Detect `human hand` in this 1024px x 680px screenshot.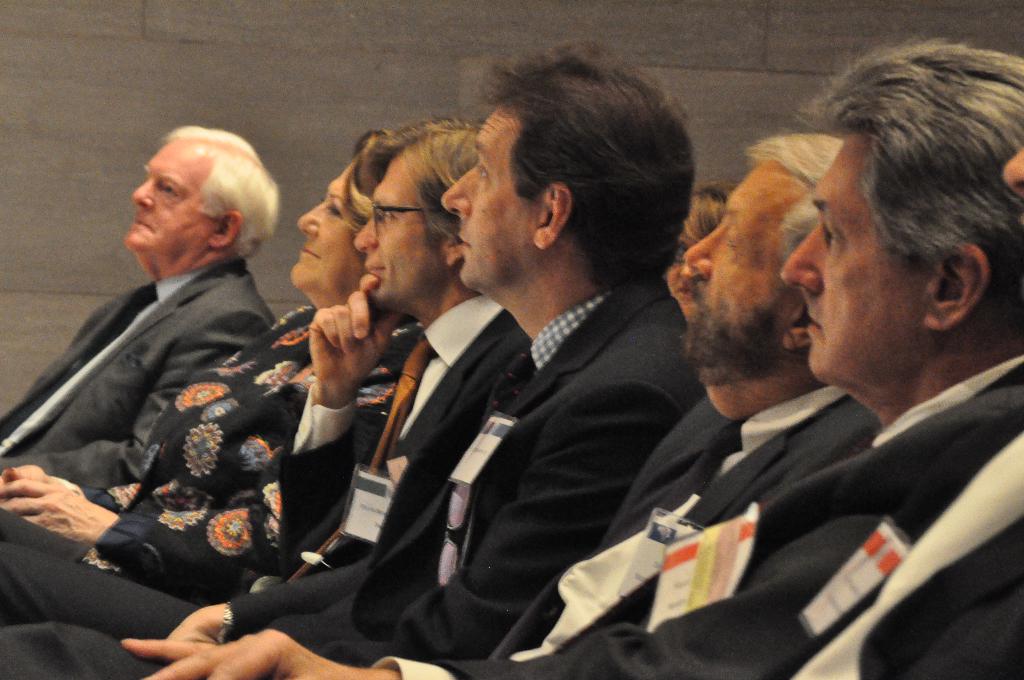
Detection: 8 469 103 556.
